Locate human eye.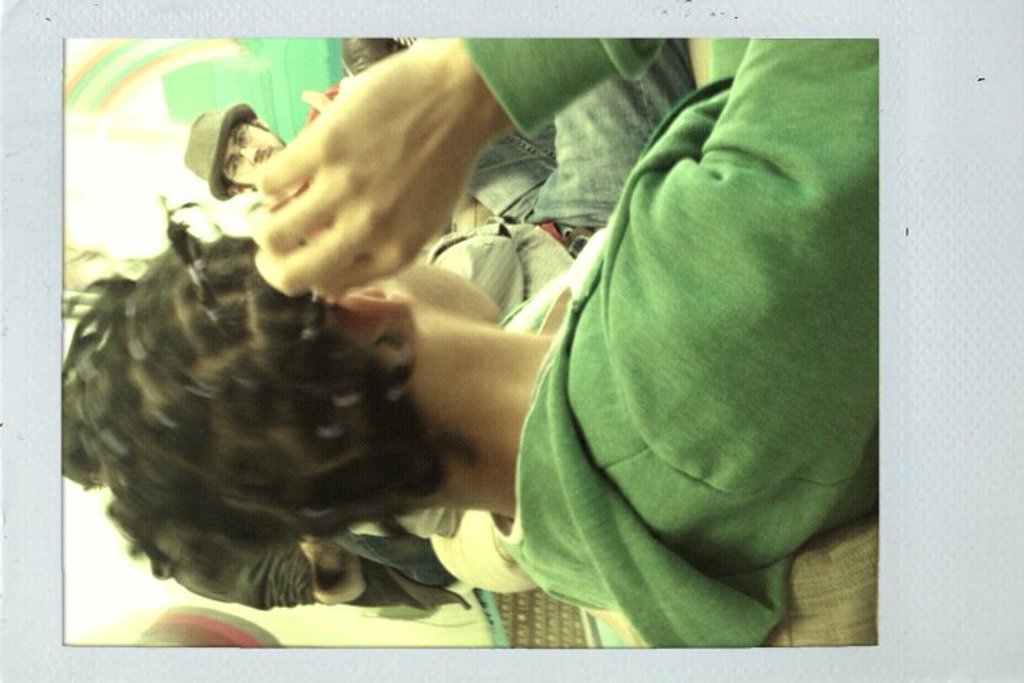
Bounding box: (x1=236, y1=128, x2=249, y2=147).
